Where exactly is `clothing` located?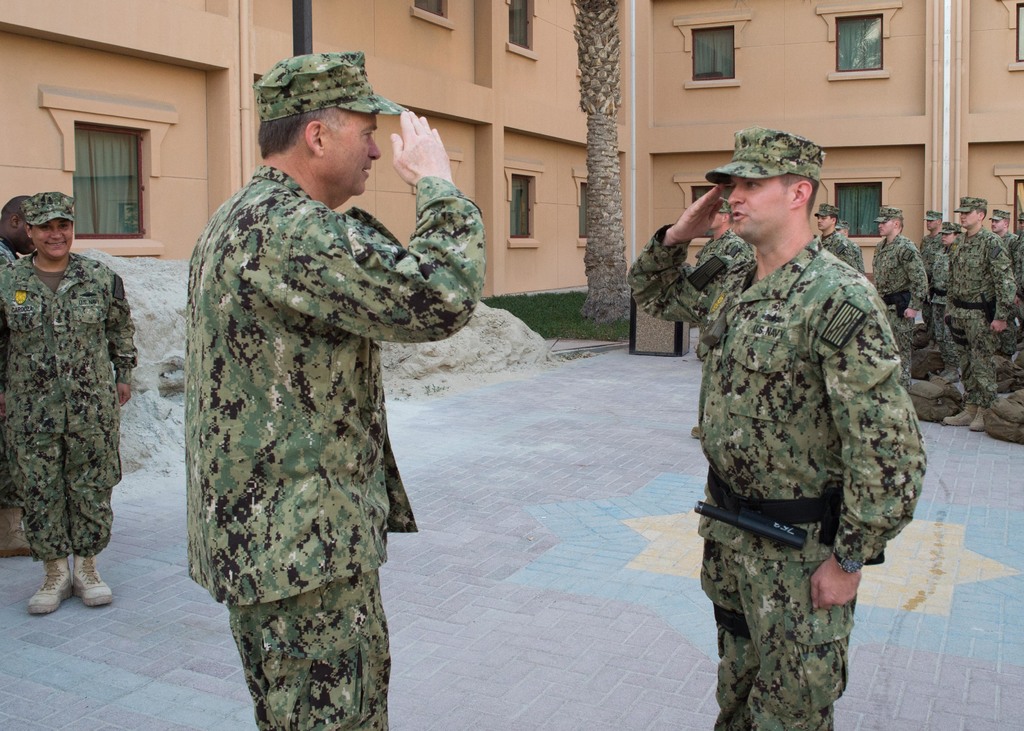
Its bounding box is left=943, top=305, right=1002, bottom=403.
